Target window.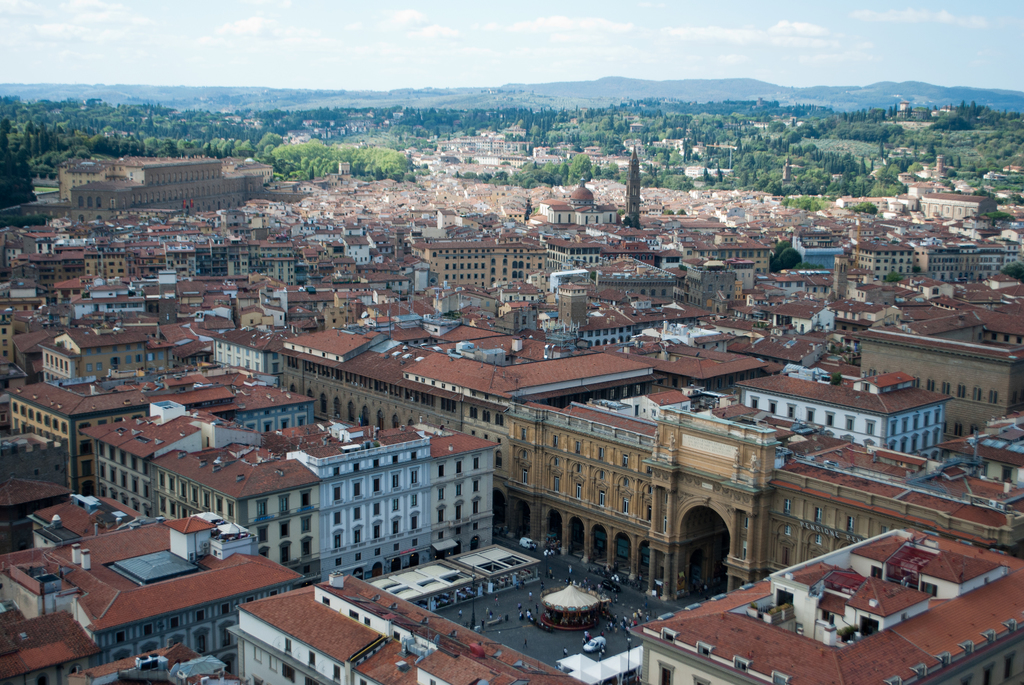
Target region: <region>652, 289, 653, 293</region>.
